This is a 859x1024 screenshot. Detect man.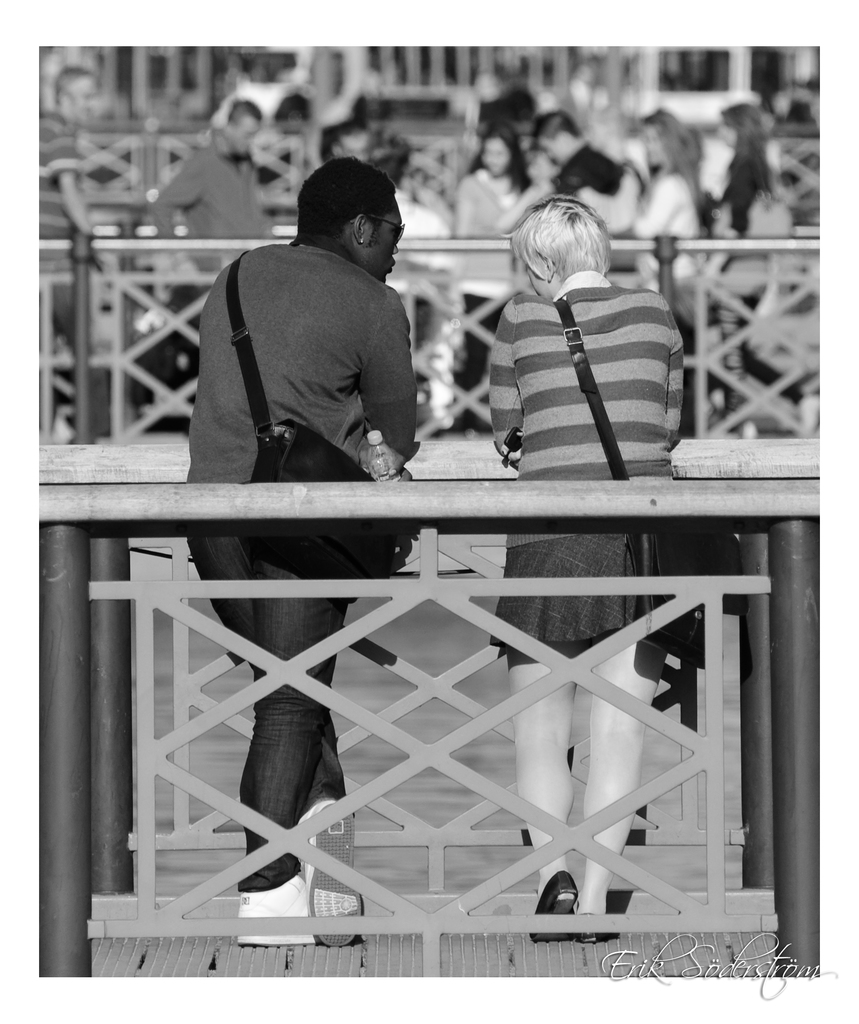
box(27, 61, 126, 445).
